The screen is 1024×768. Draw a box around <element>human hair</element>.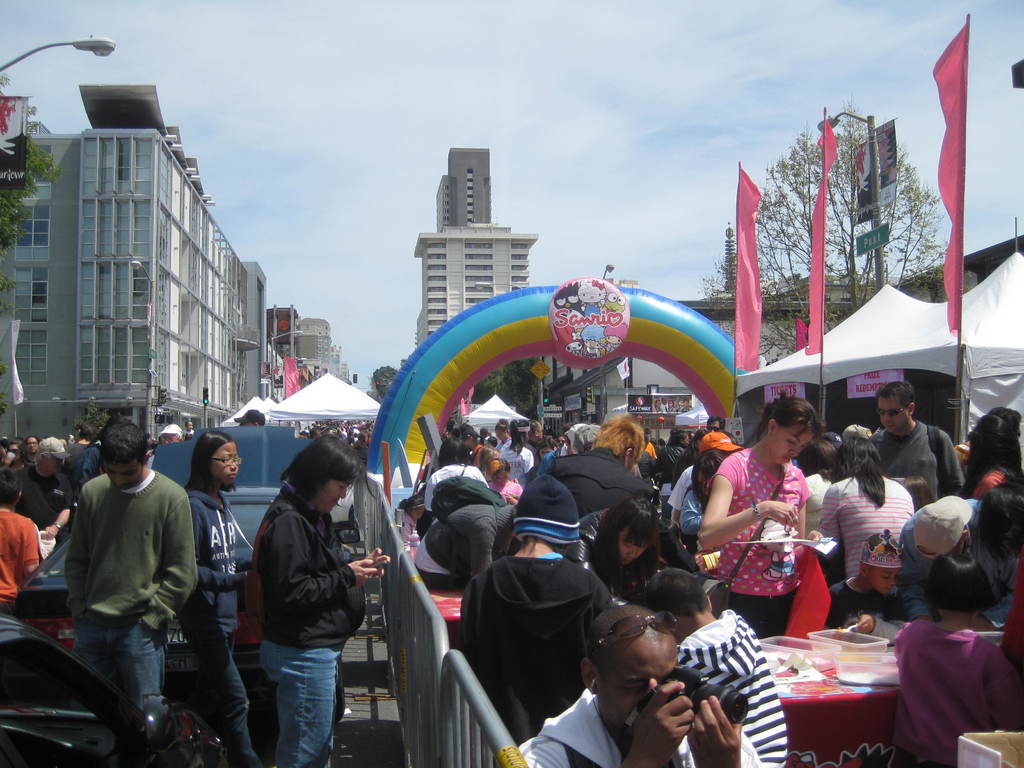
[830, 437, 884, 508].
